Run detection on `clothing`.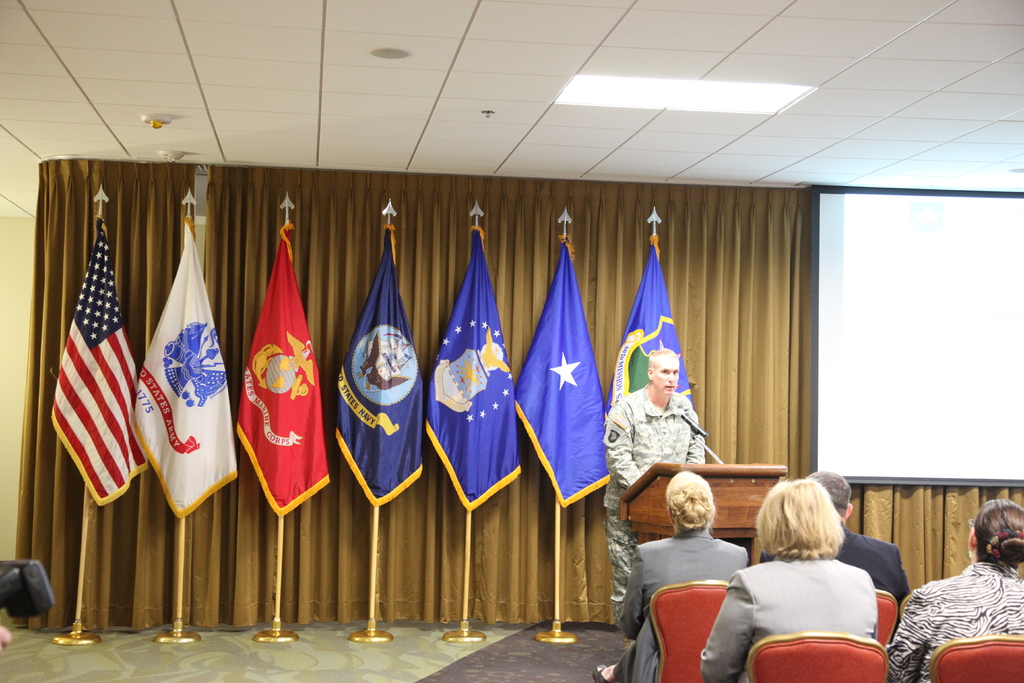
Result: pyautogui.locateOnScreen(608, 523, 746, 682).
